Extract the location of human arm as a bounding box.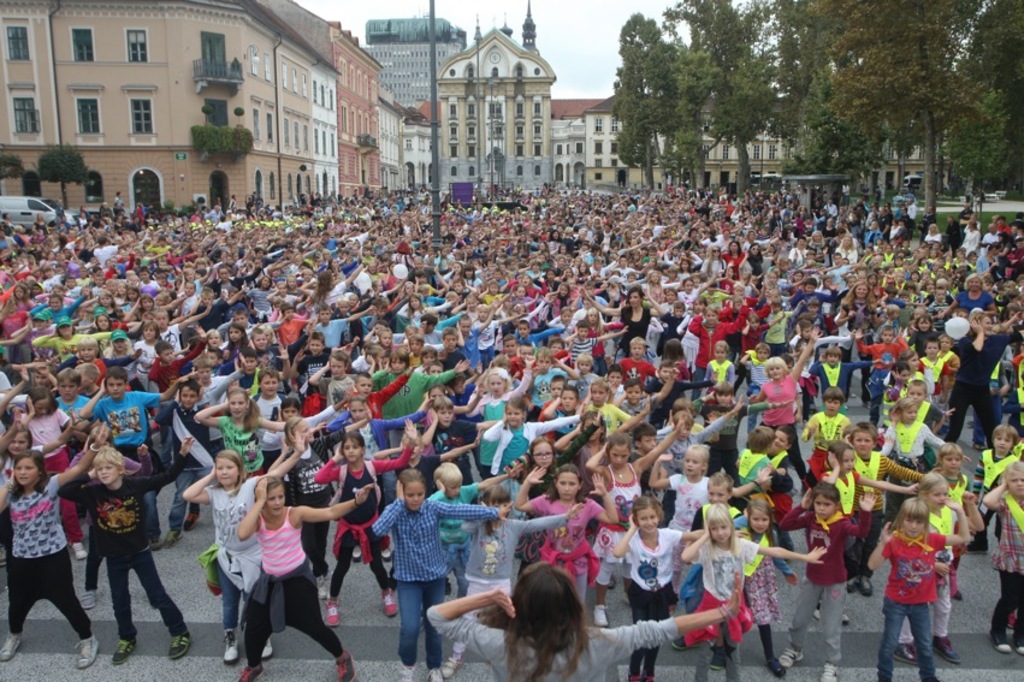
[x1=777, y1=486, x2=816, y2=534].
